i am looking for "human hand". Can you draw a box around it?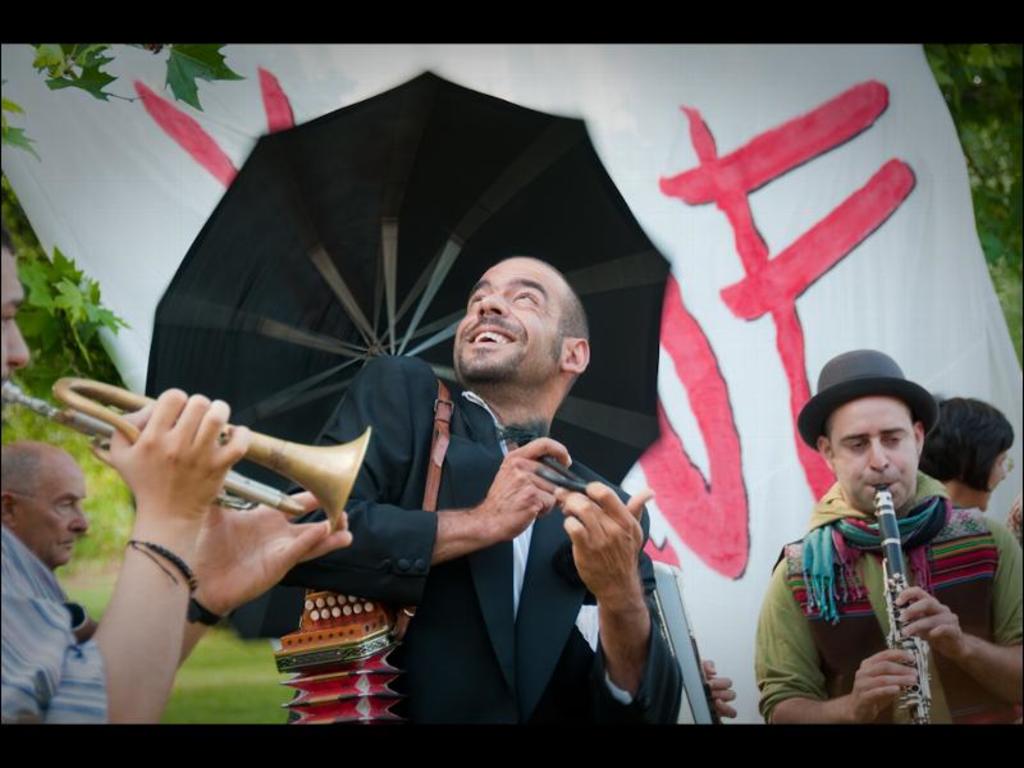
Sure, the bounding box is [563, 476, 657, 605].
